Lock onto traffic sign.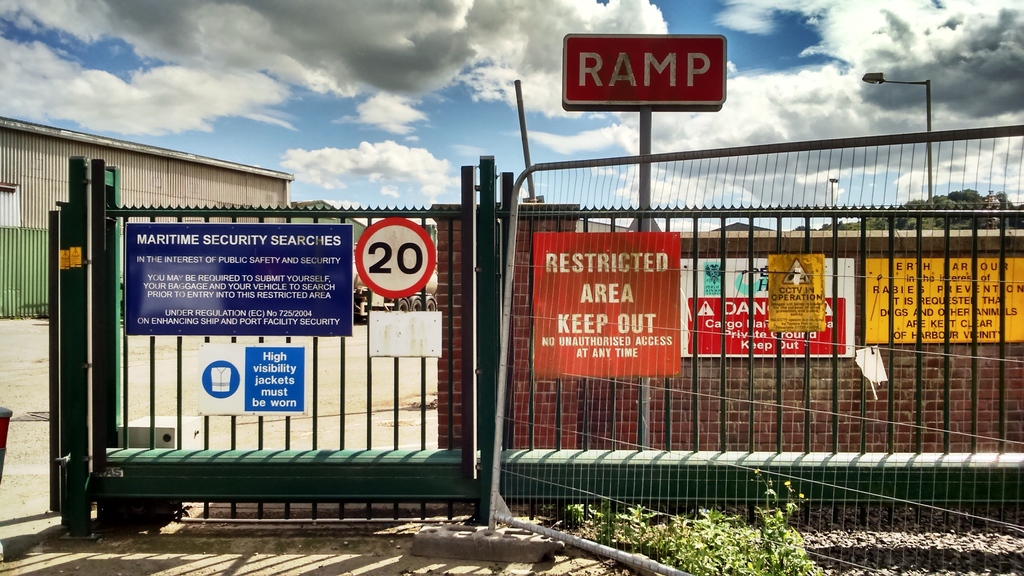
Locked: bbox=(356, 218, 432, 295).
